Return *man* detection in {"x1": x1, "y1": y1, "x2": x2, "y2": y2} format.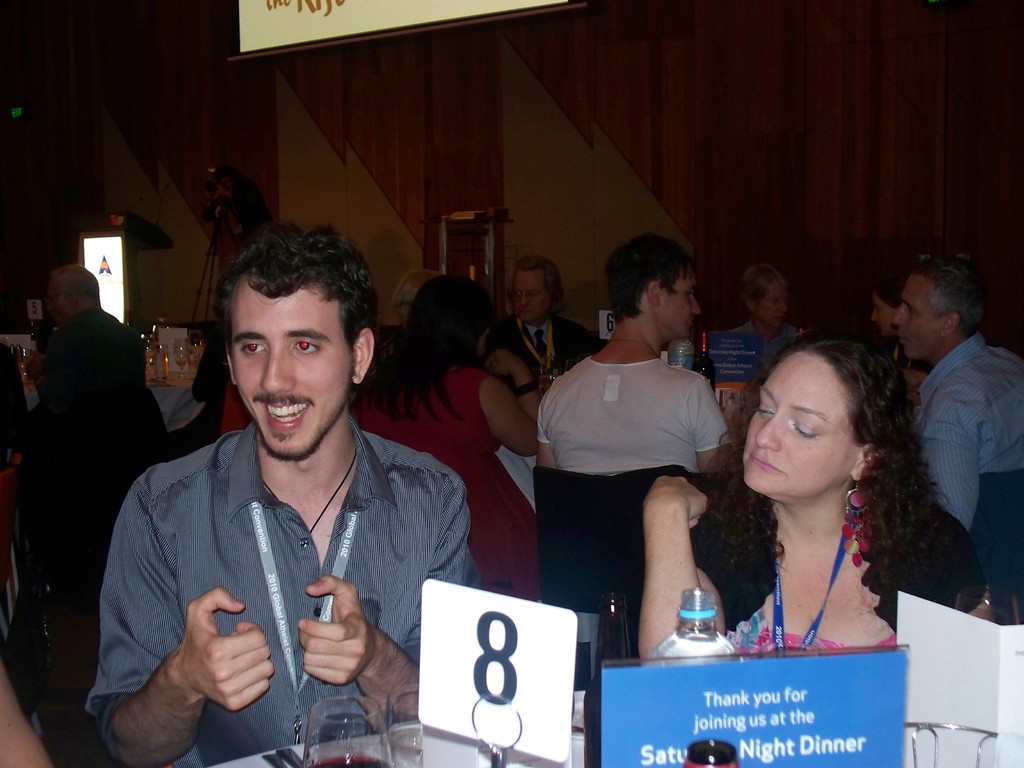
{"x1": 494, "y1": 252, "x2": 607, "y2": 399}.
